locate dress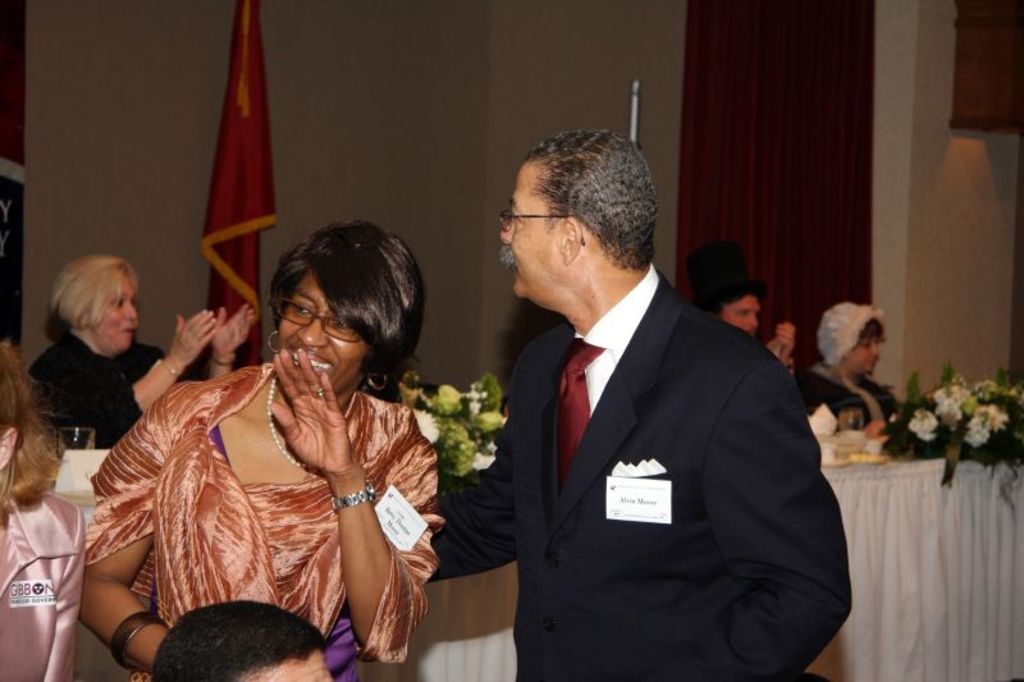
<region>101, 340, 434, 663</region>
